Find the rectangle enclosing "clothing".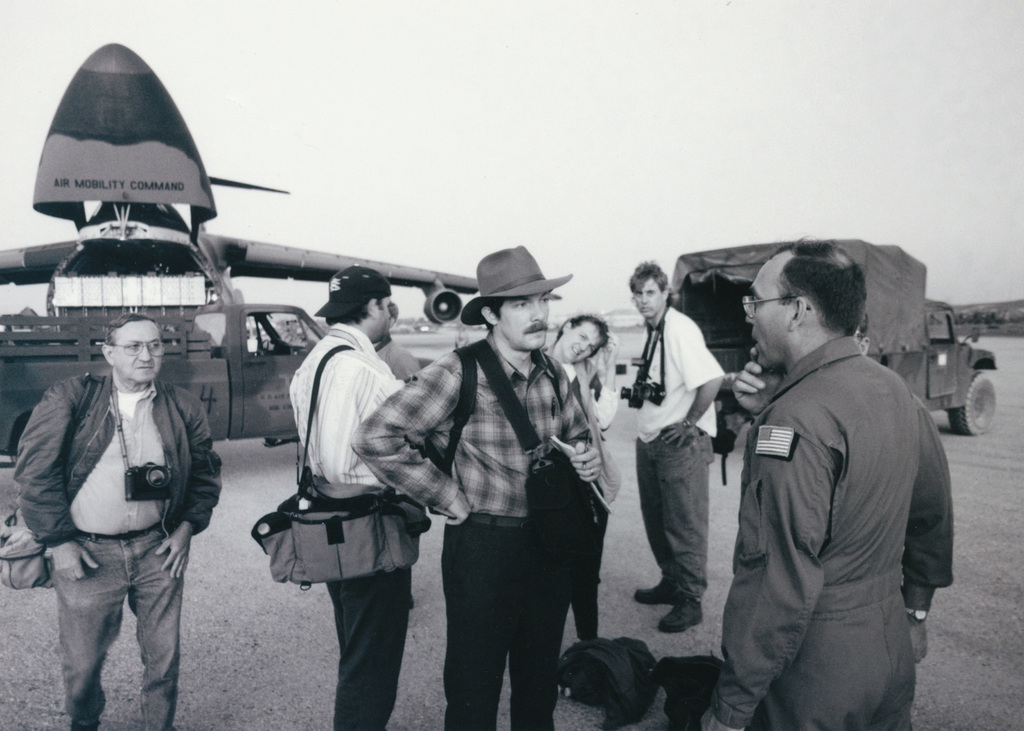
347, 333, 598, 730.
